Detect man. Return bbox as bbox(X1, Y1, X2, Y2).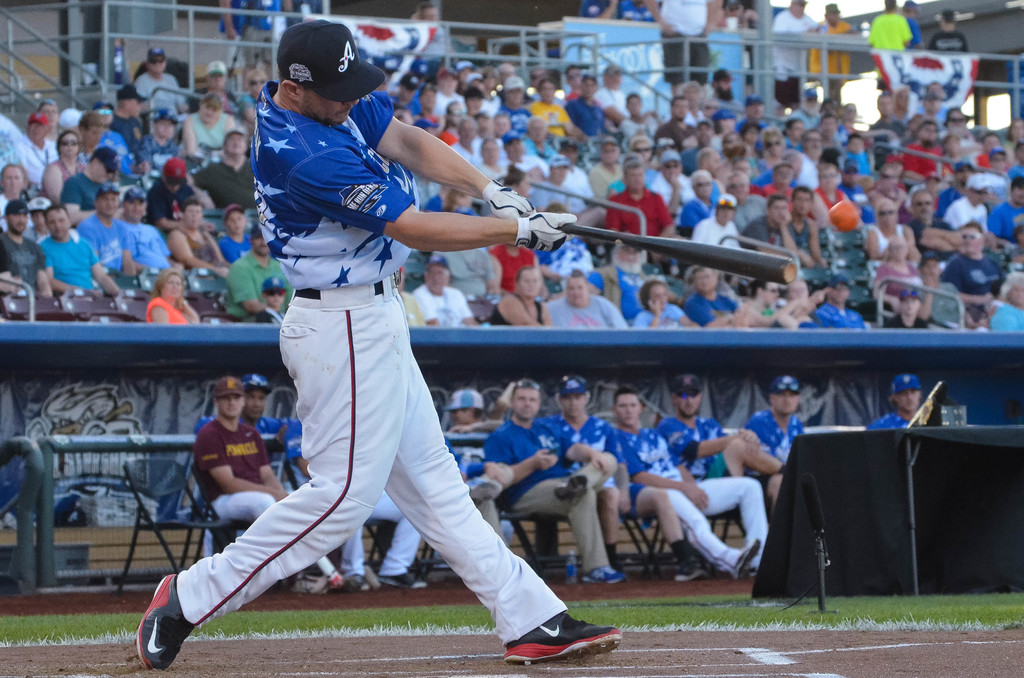
bbox(447, 378, 714, 585).
